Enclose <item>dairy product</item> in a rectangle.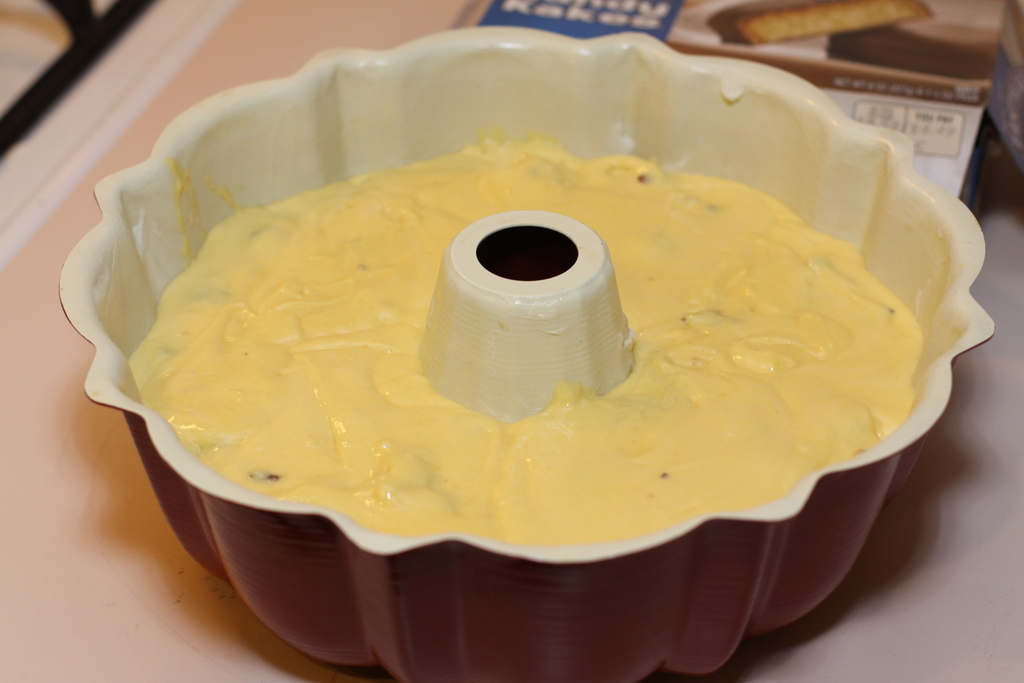
left=196, top=158, right=968, bottom=501.
